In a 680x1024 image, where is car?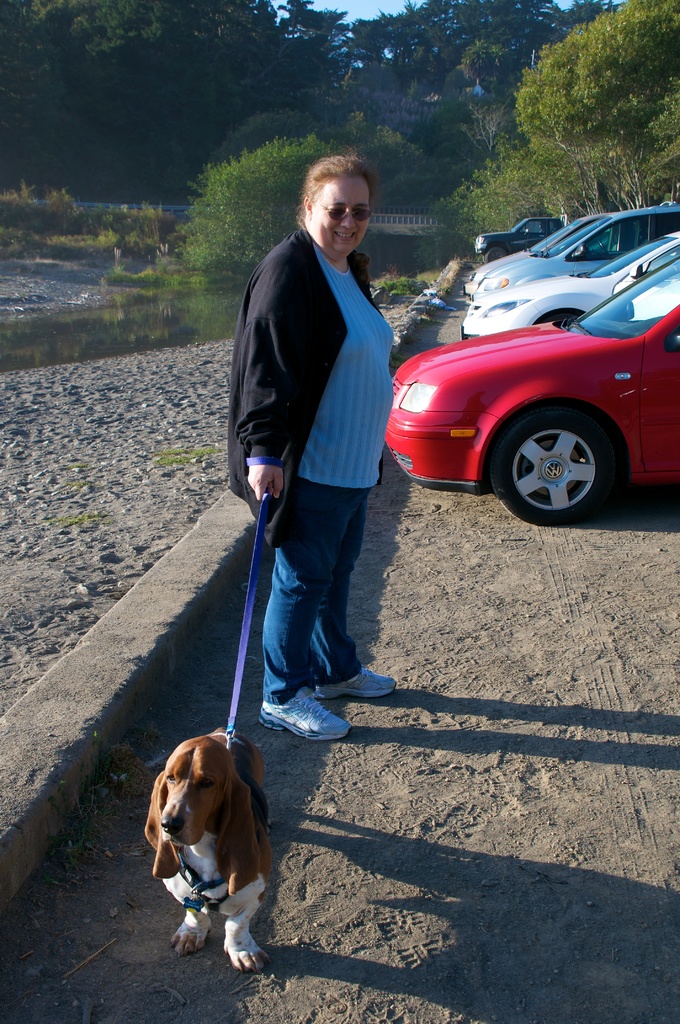
bbox=(476, 205, 569, 259).
